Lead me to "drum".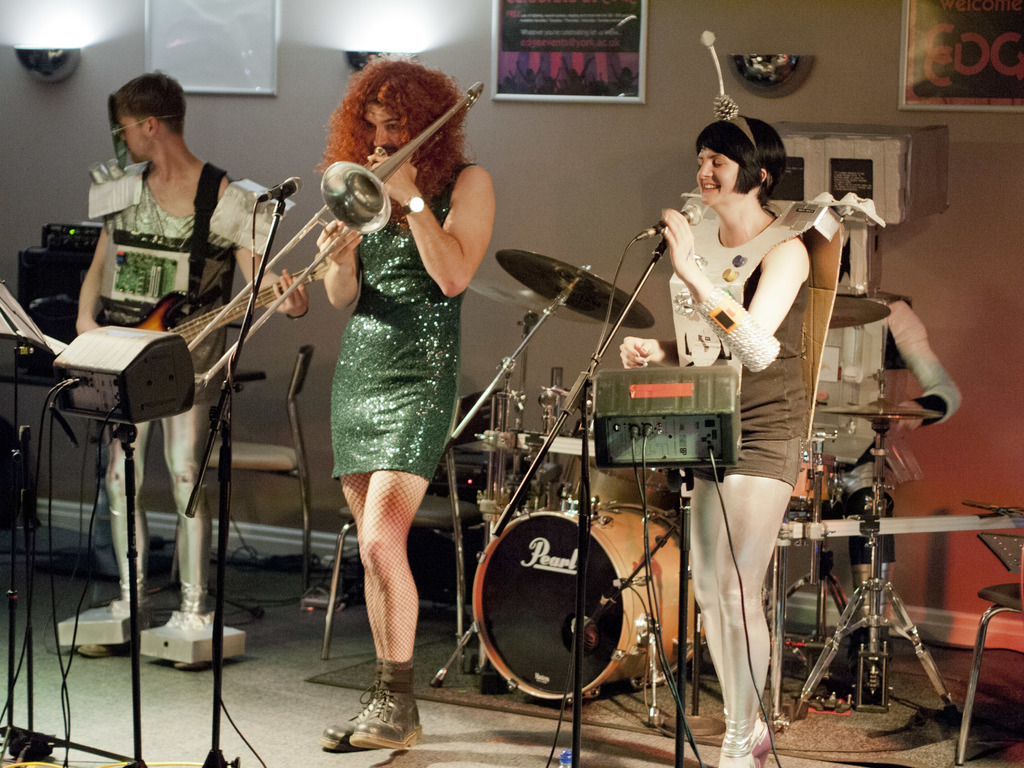
Lead to 465,504,704,684.
